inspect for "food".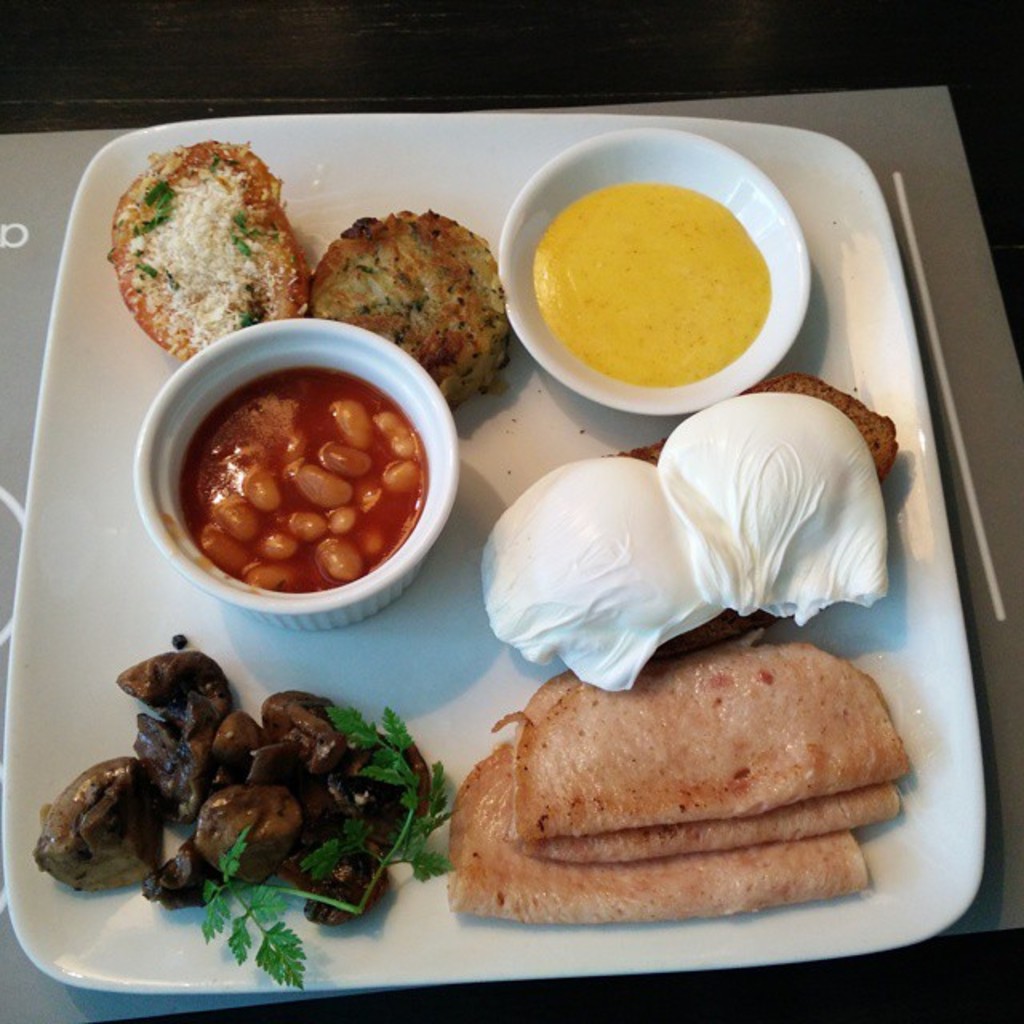
Inspection: box(184, 368, 434, 595).
